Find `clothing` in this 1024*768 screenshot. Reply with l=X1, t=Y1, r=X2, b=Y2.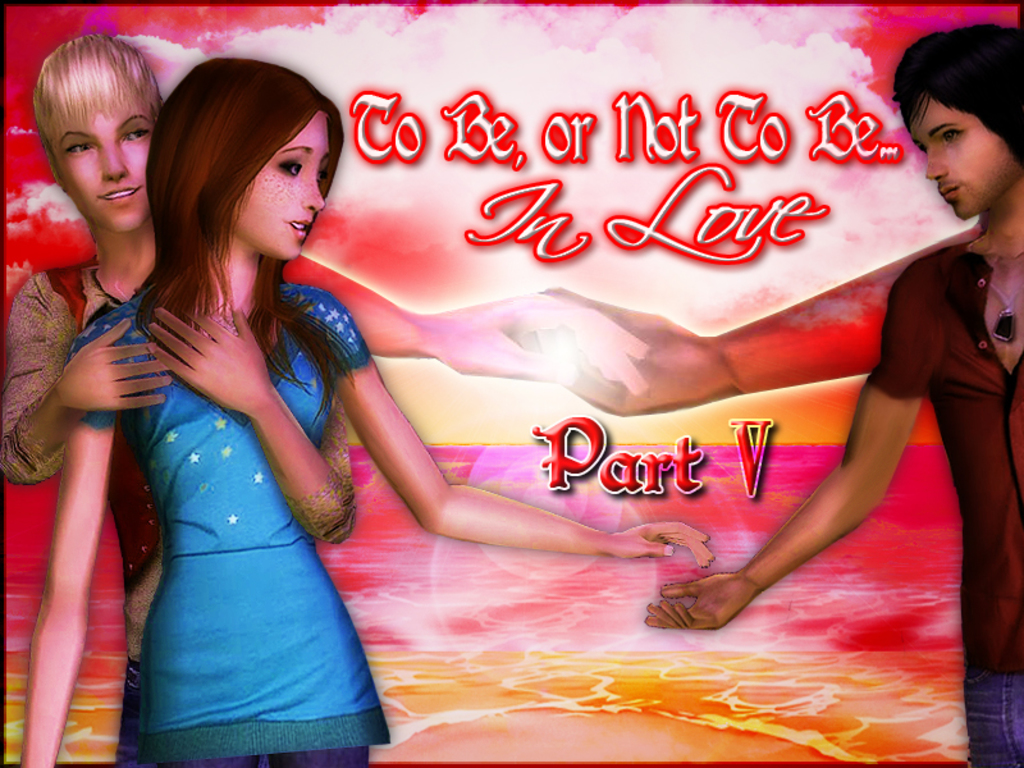
l=1, t=247, r=141, b=767.
